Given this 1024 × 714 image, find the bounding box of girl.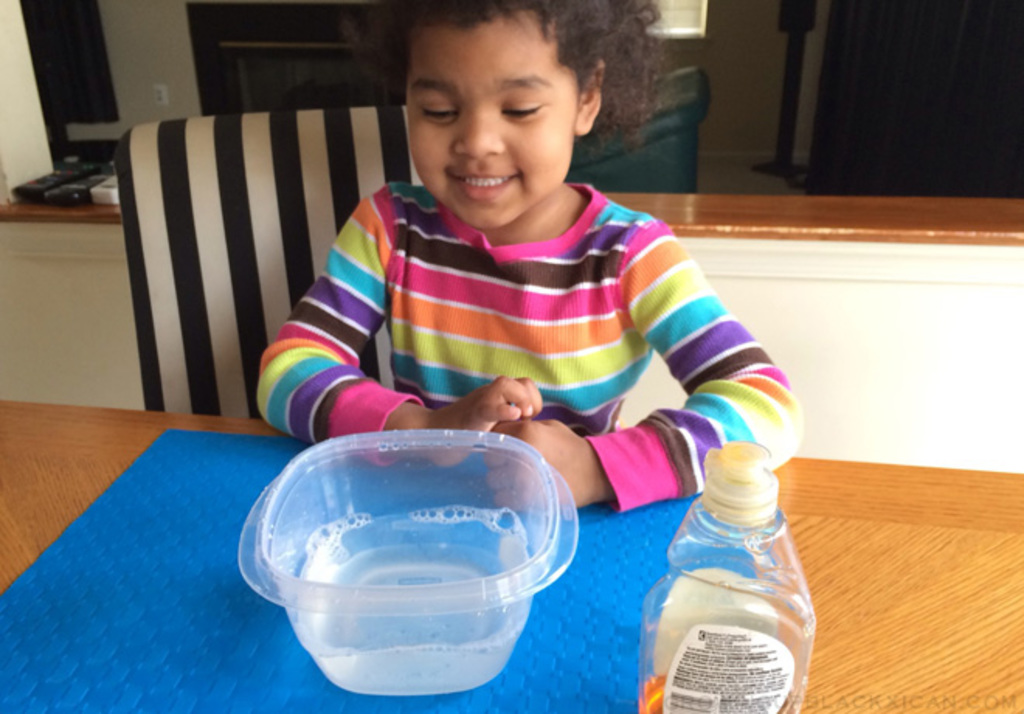
258,0,808,511.
